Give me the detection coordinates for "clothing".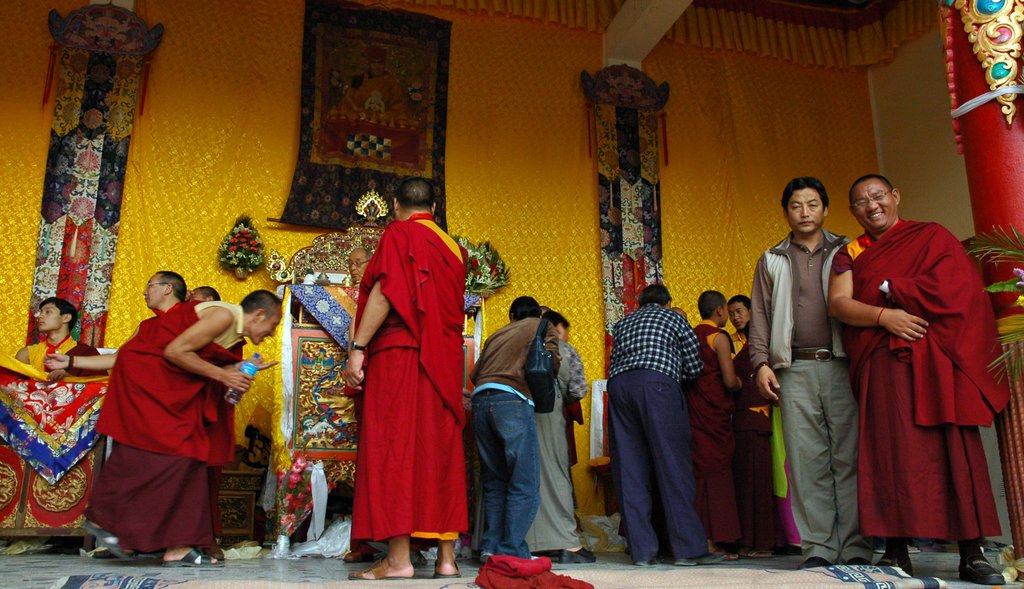
left=601, top=298, right=723, bottom=556.
